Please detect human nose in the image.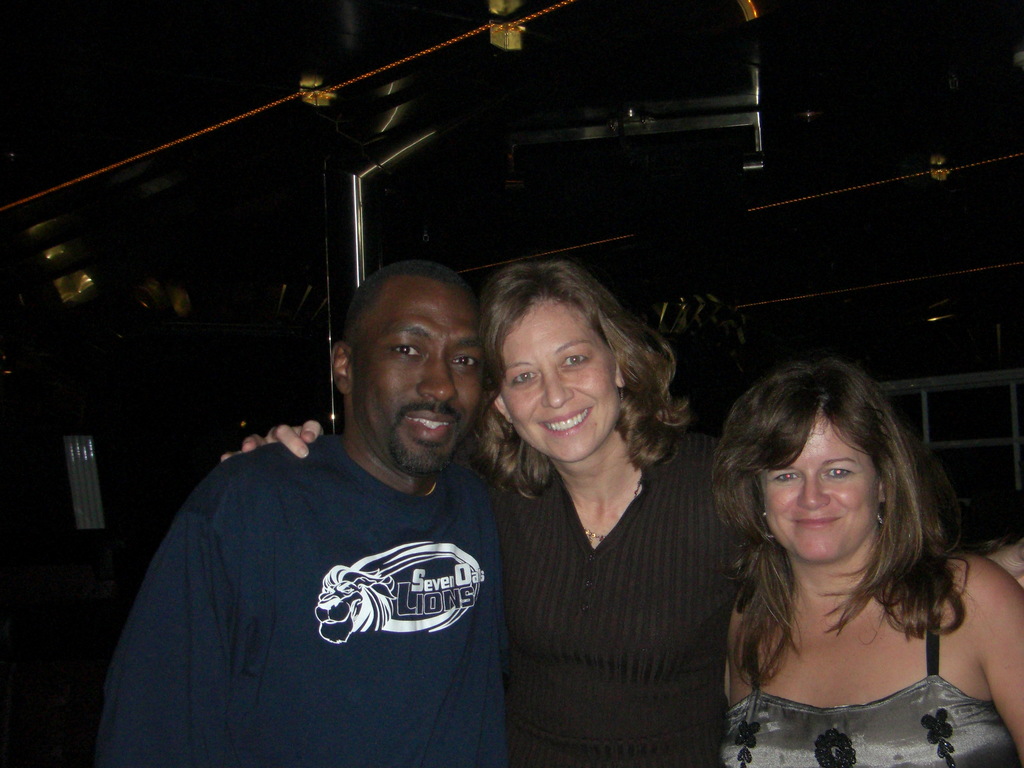
541/371/570/407.
